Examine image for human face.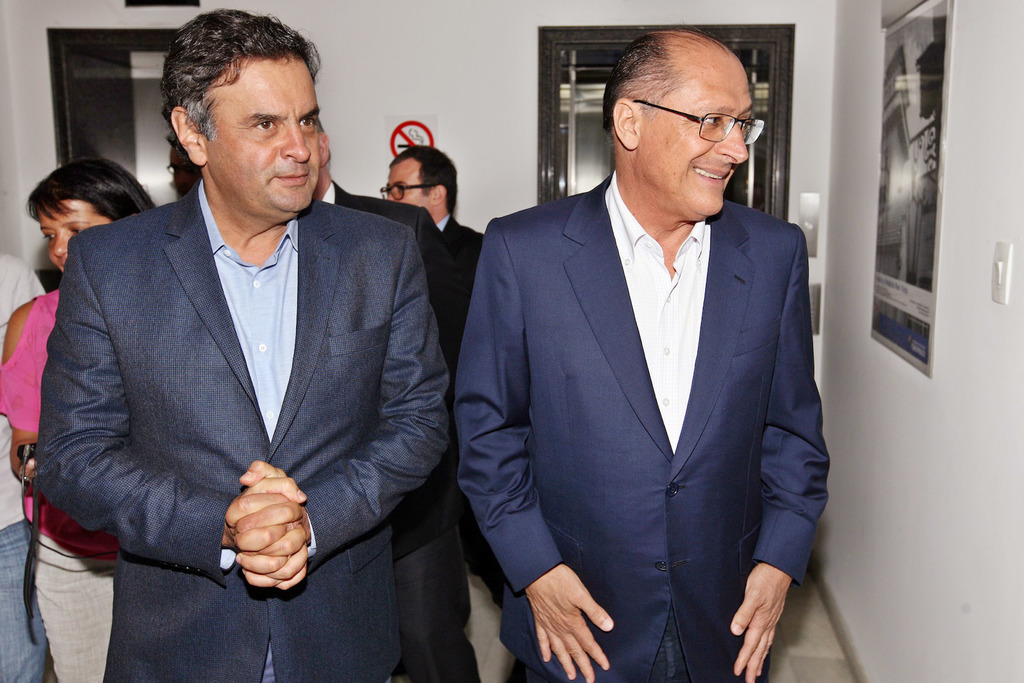
Examination result: pyautogui.locateOnScreen(636, 57, 749, 216).
